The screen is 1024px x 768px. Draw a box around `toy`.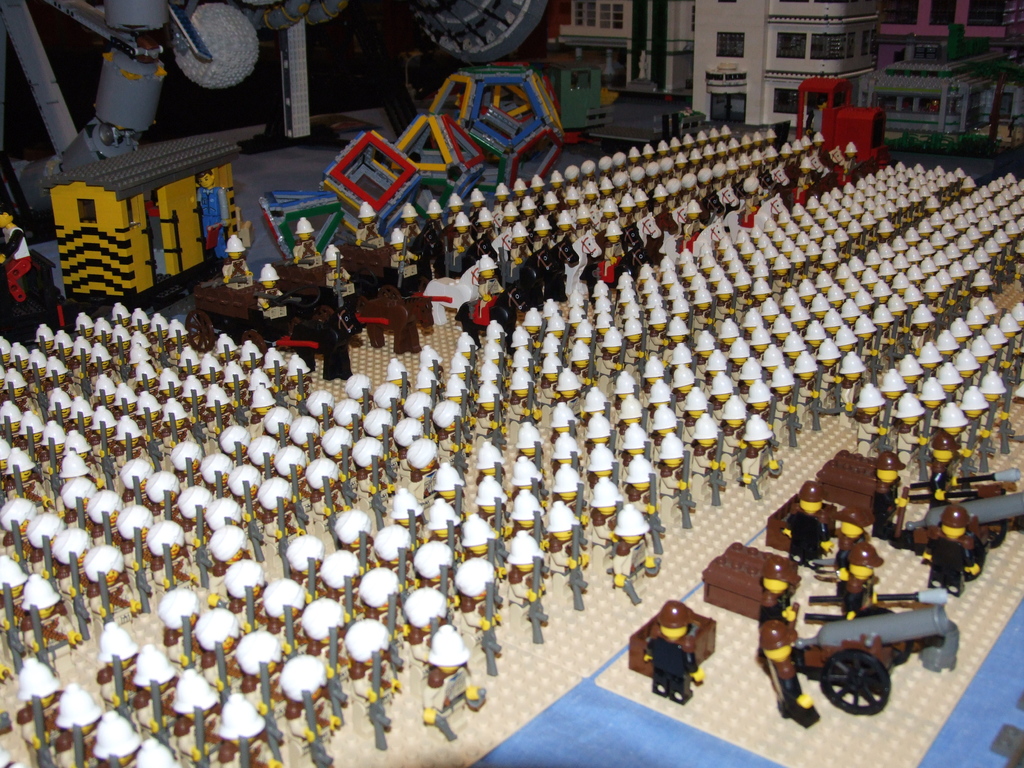
793,68,874,169.
